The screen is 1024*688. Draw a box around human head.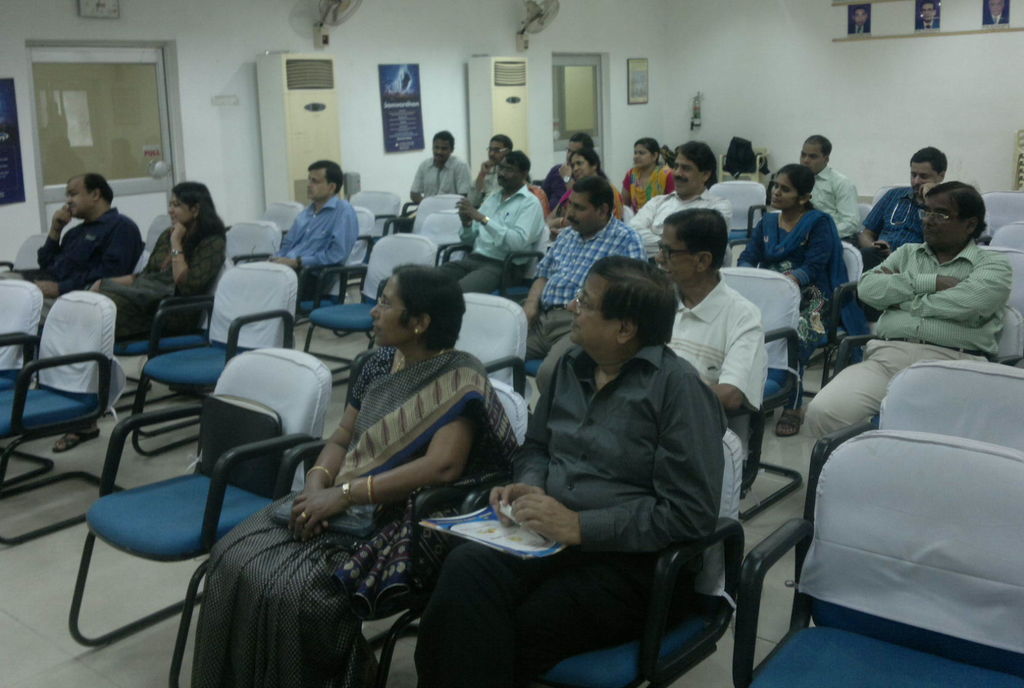
box(371, 265, 465, 348).
